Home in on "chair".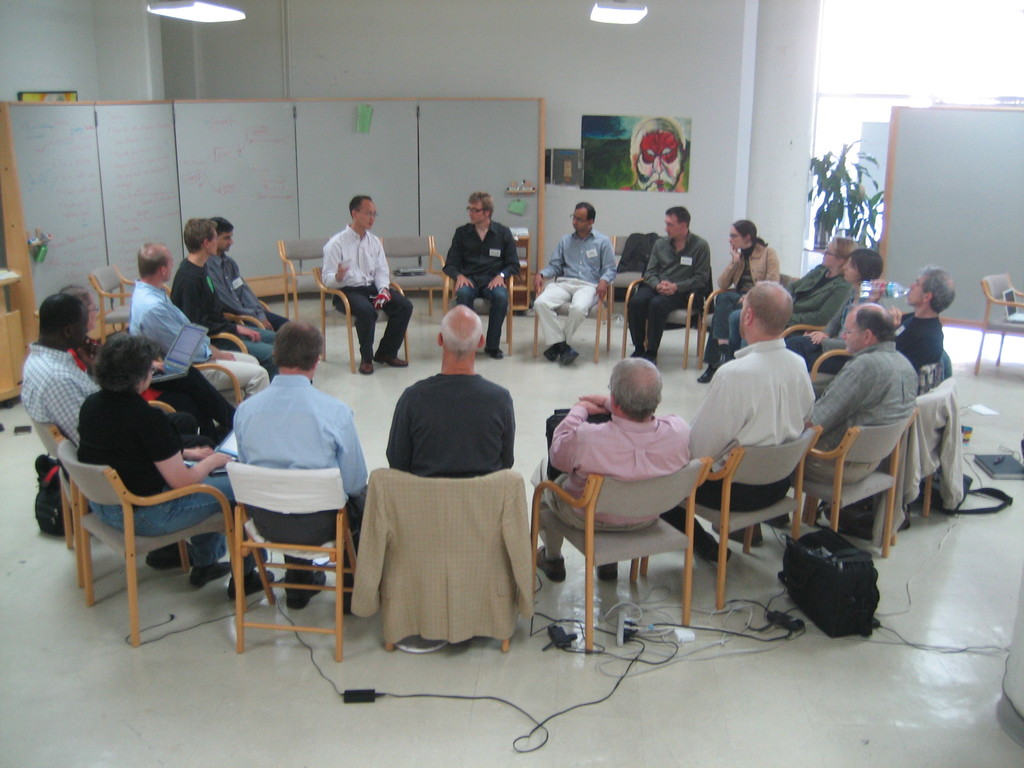
Homed in at bbox=[20, 406, 177, 582].
